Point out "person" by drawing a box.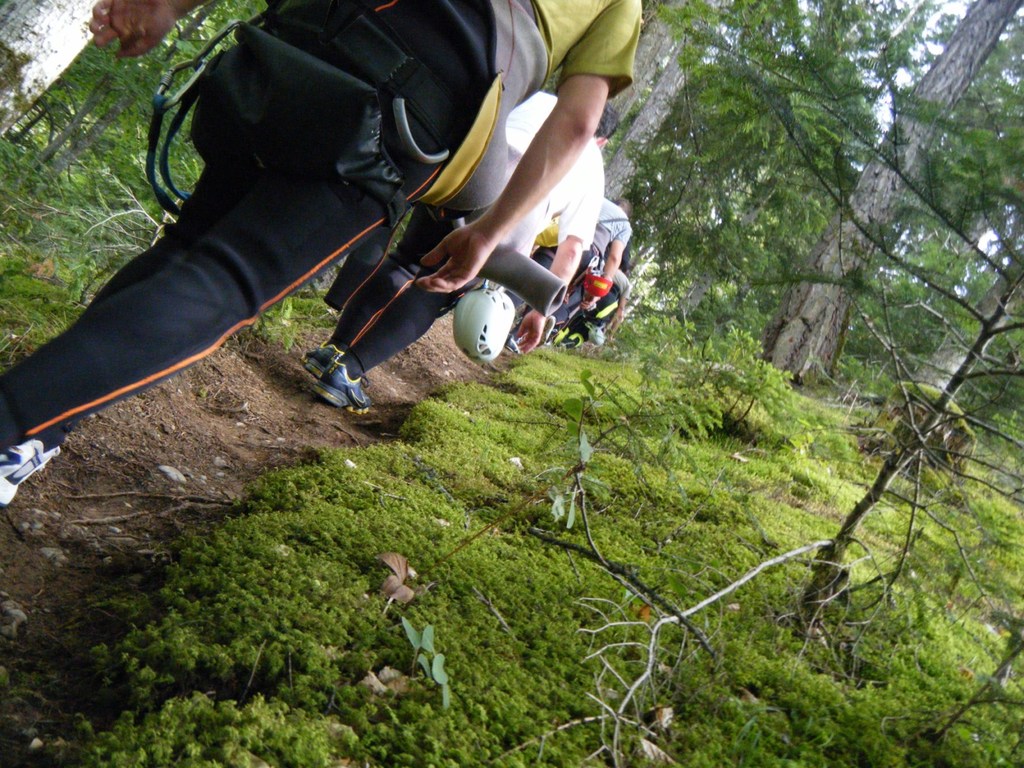
locate(519, 187, 633, 342).
